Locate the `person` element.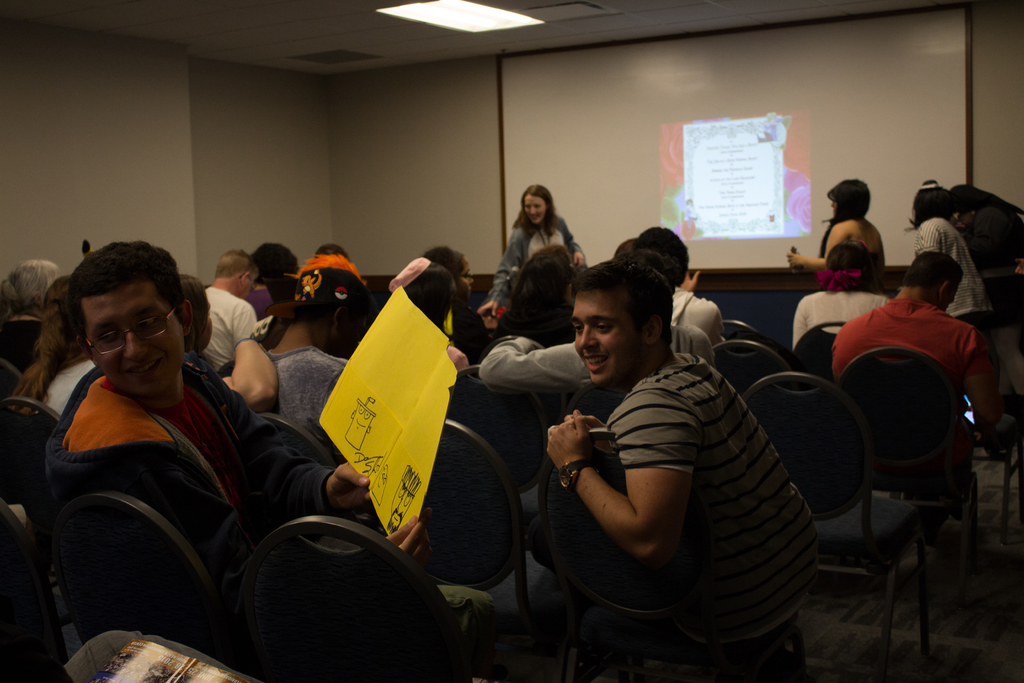
Element bbox: BBox(477, 179, 584, 314).
